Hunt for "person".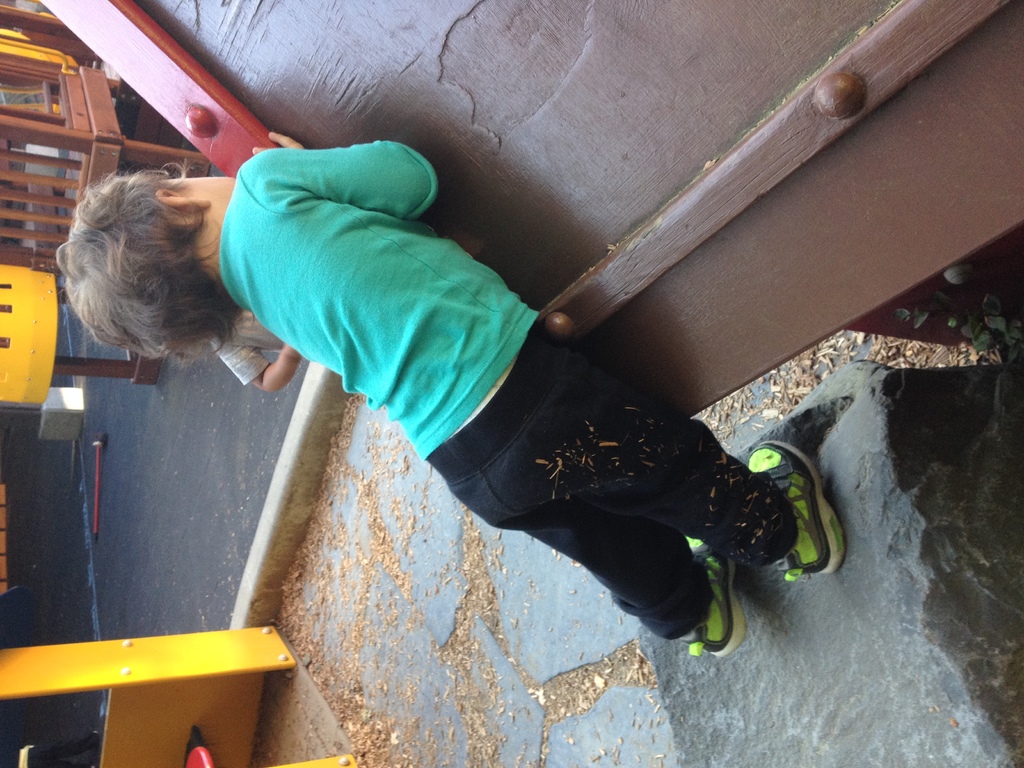
Hunted down at 57/129/844/655.
